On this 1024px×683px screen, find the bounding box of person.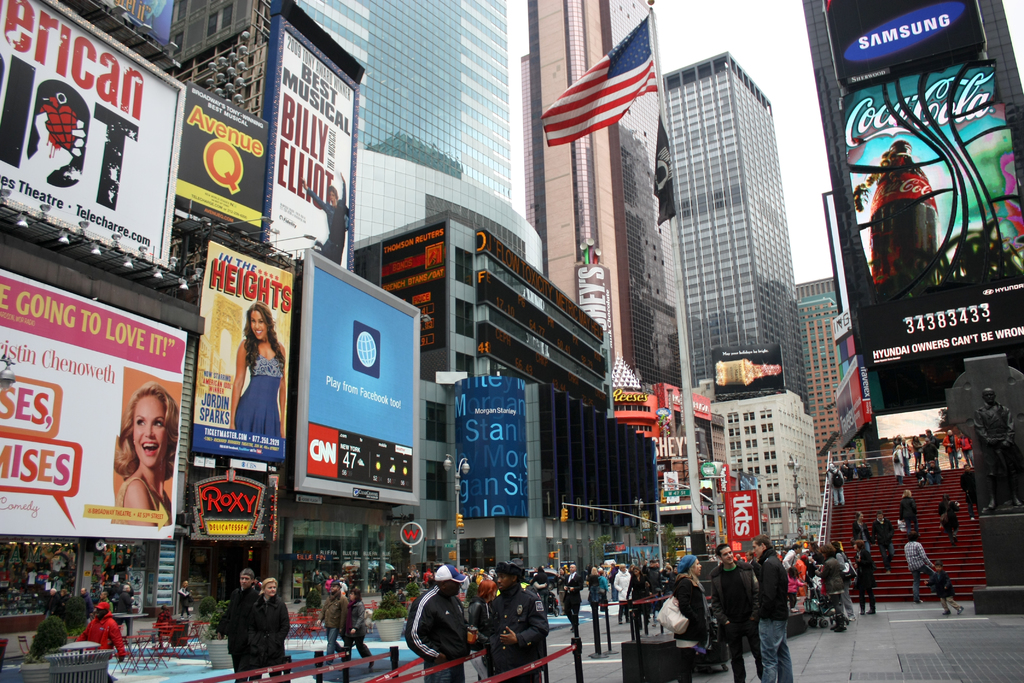
Bounding box: bbox(874, 514, 893, 572).
